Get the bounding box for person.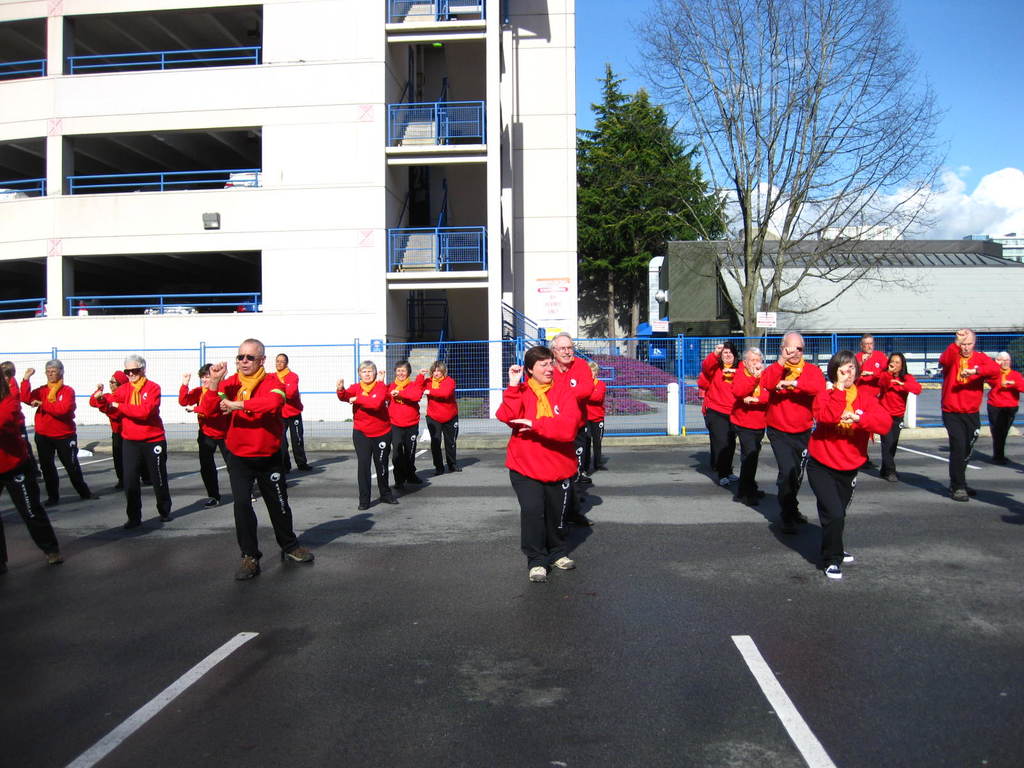
(697,339,742,492).
